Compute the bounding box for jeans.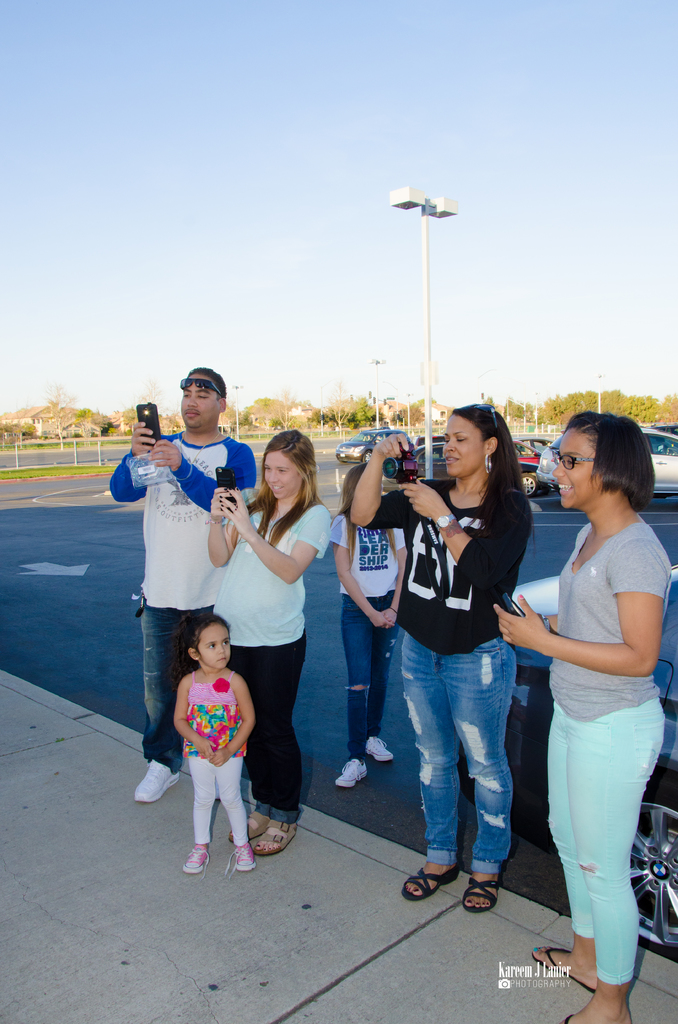
x1=407, y1=634, x2=527, y2=897.
